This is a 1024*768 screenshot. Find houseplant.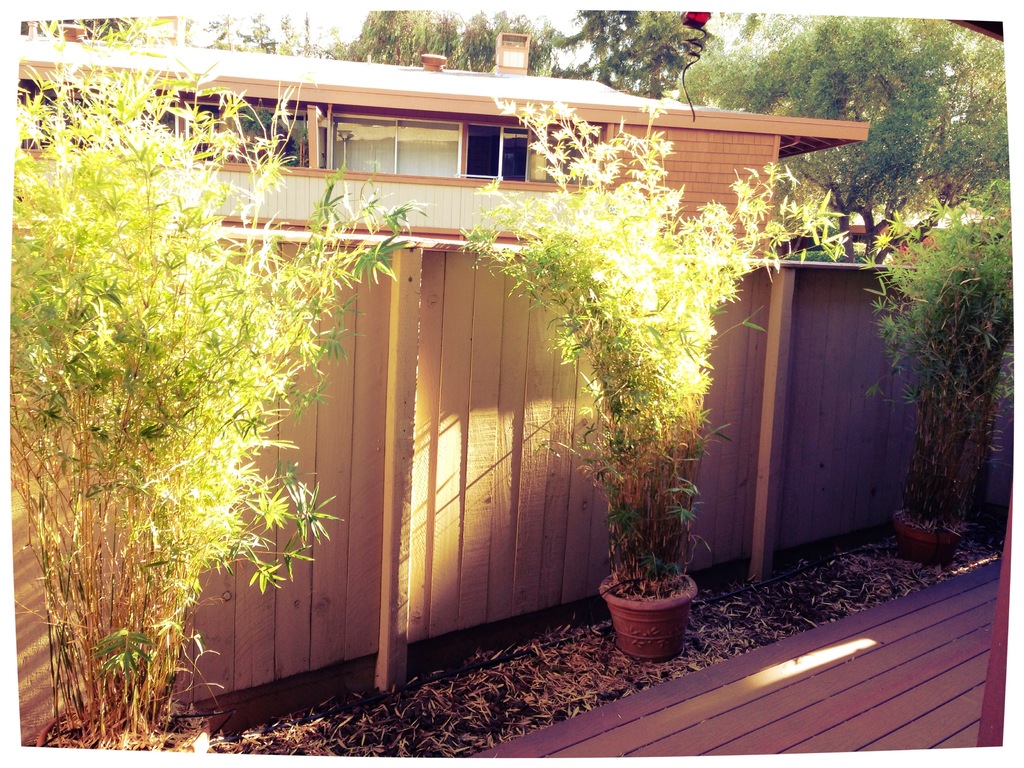
Bounding box: (left=854, top=177, right=1021, bottom=566).
